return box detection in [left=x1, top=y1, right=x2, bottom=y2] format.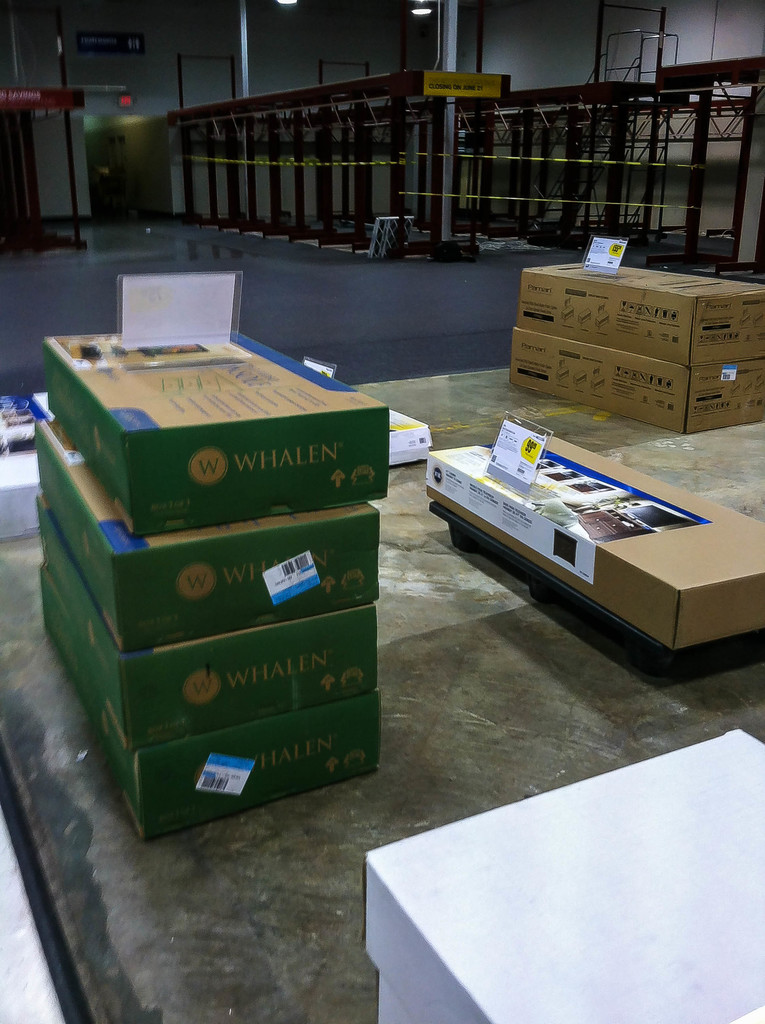
[left=414, top=424, right=764, bottom=668].
